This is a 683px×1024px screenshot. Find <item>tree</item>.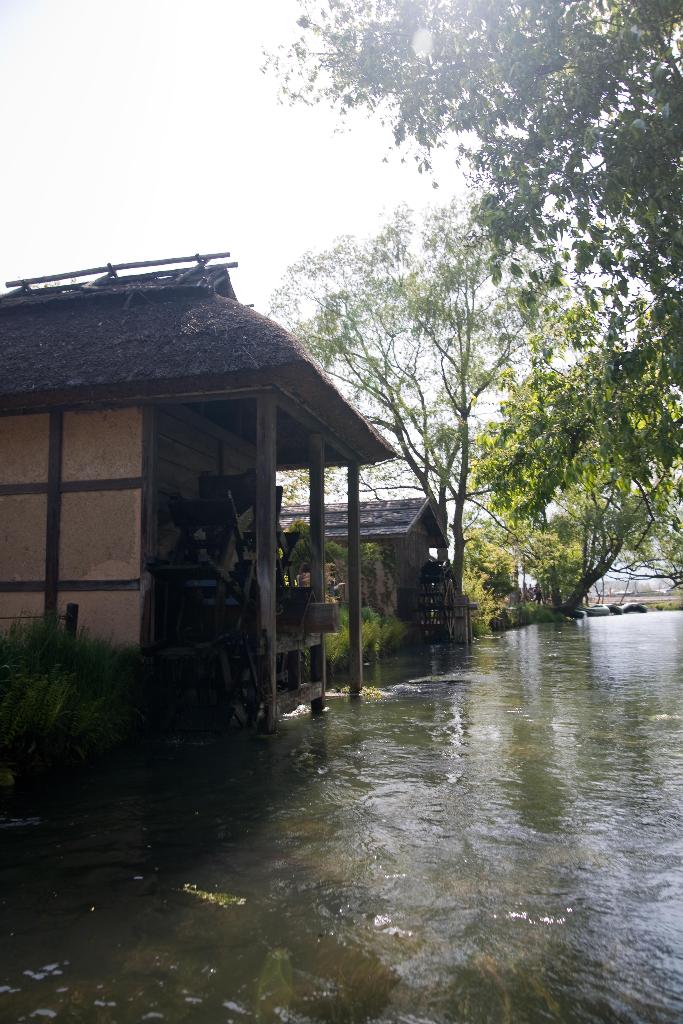
Bounding box: [490,328,681,608].
